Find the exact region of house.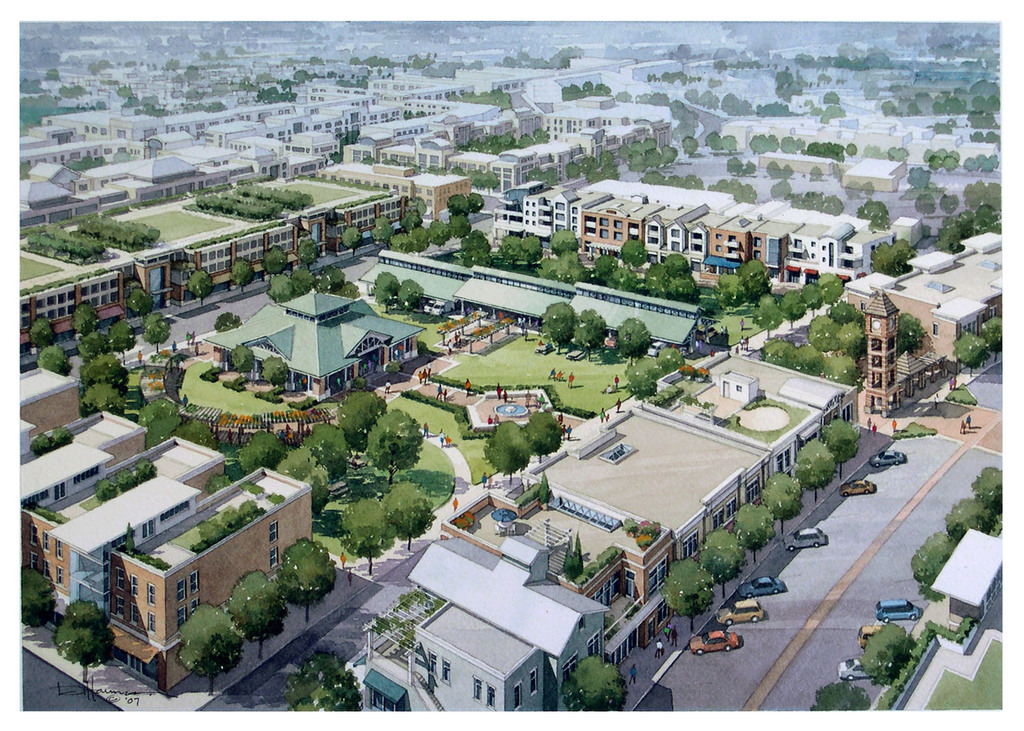
Exact region: [x1=138, y1=26, x2=166, y2=45].
